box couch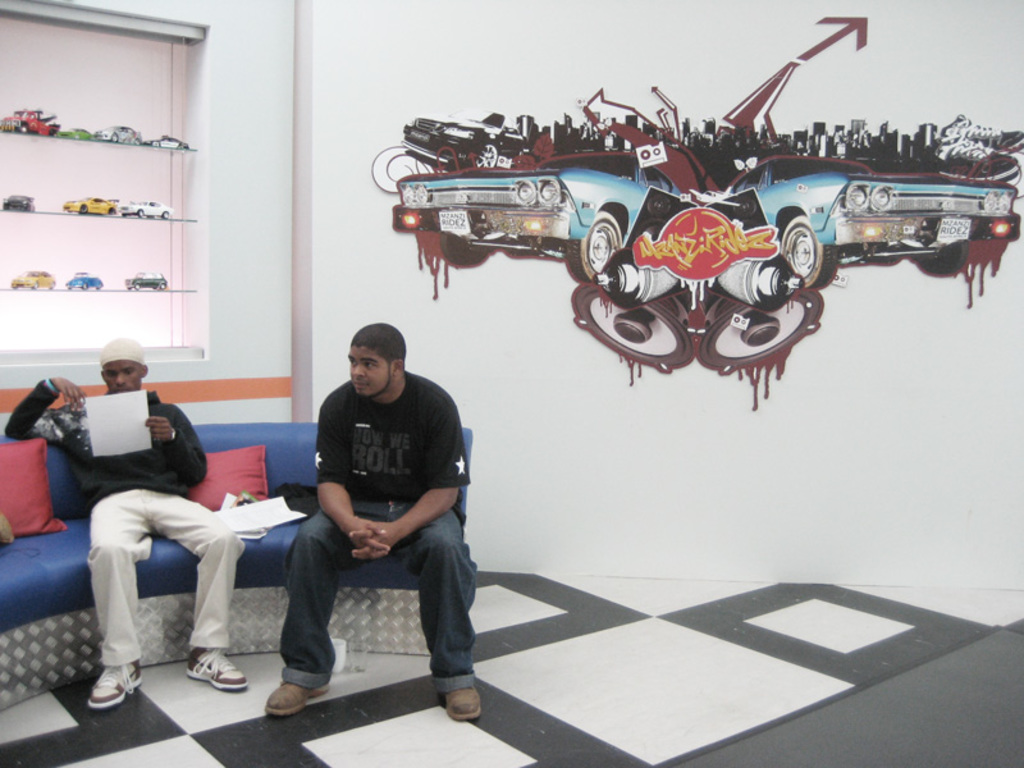
[0, 404, 485, 699]
